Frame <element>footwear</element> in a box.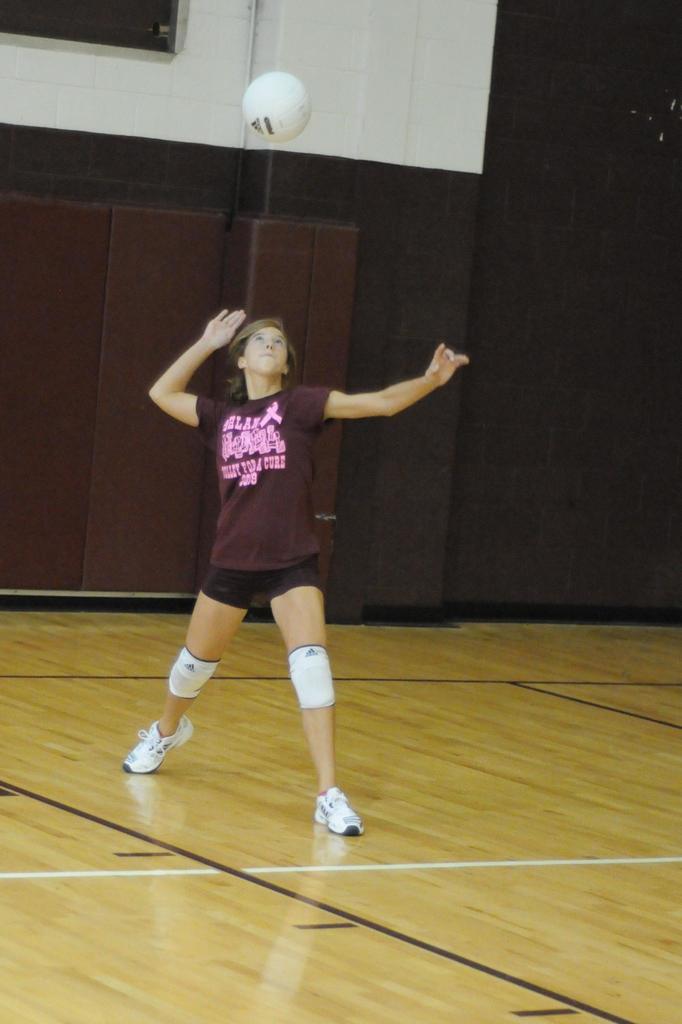
<bbox>119, 719, 185, 785</bbox>.
